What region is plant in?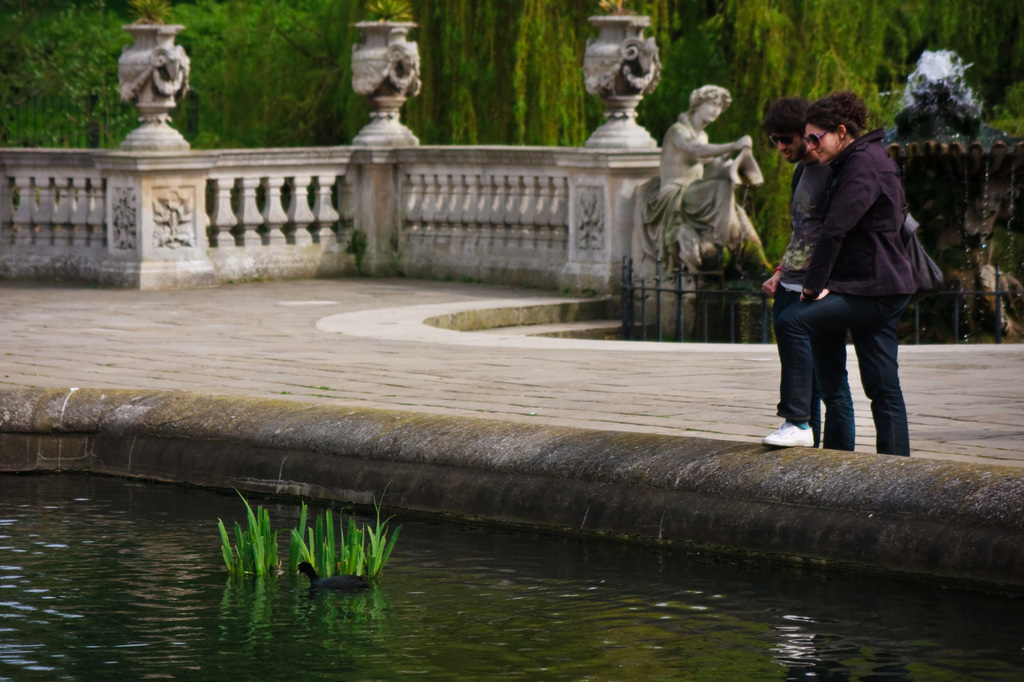
(x1=284, y1=480, x2=401, y2=582).
